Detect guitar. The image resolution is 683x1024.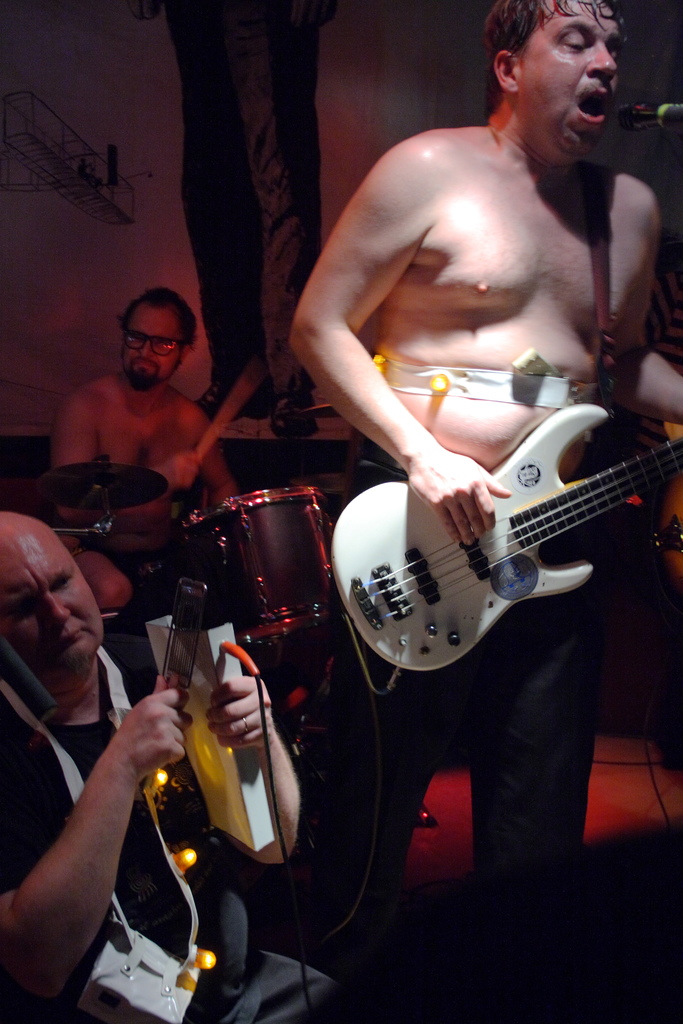
box=[325, 408, 657, 673].
